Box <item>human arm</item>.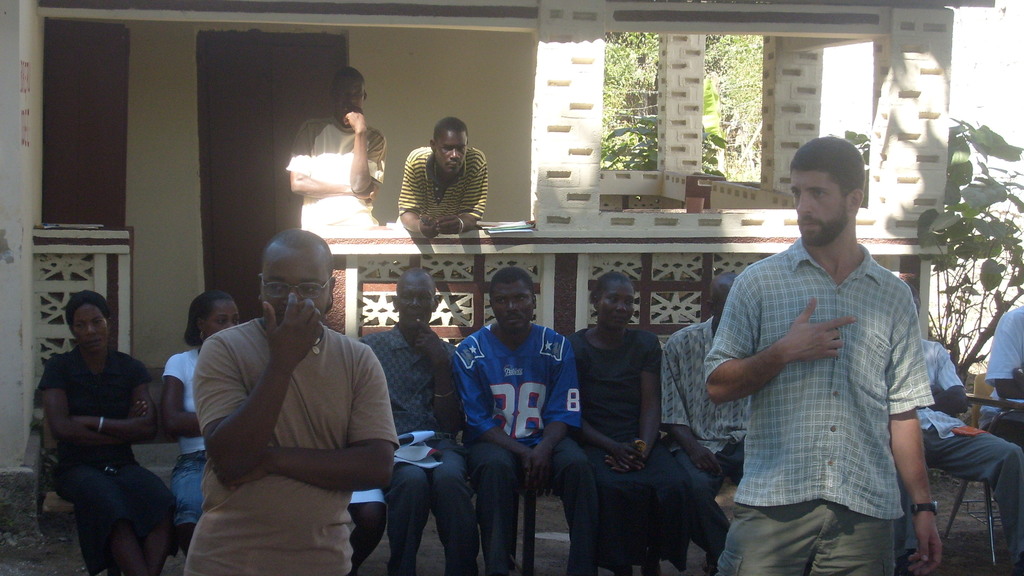
rect(445, 153, 492, 238).
